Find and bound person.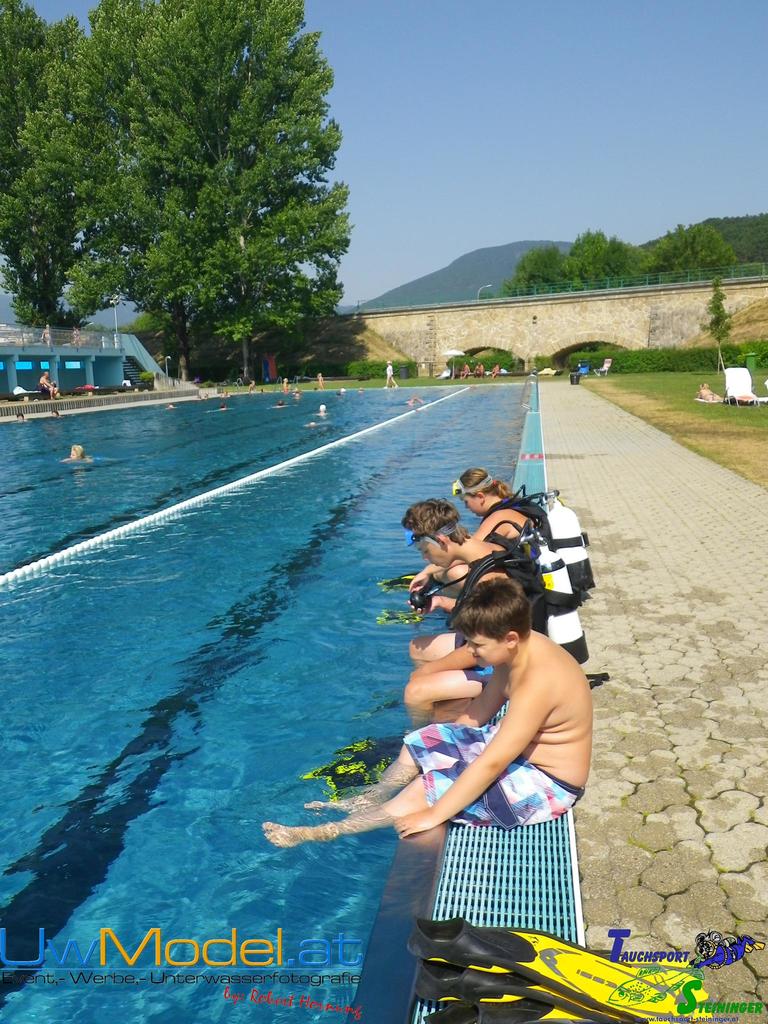
Bound: {"x1": 19, "y1": 412, "x2": 20, "y2": 424}.
